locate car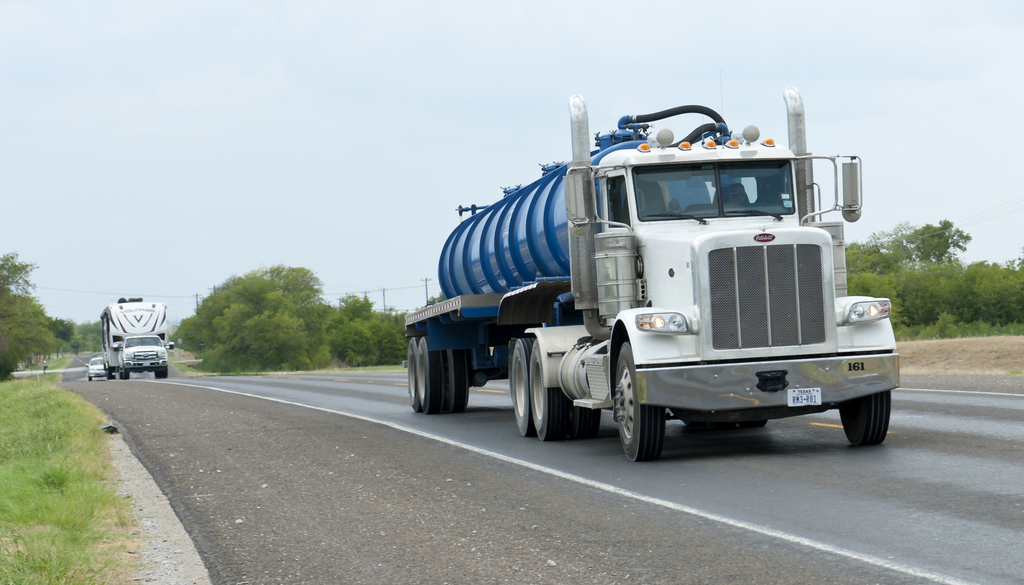
crop(78, 350, 113, 384)
